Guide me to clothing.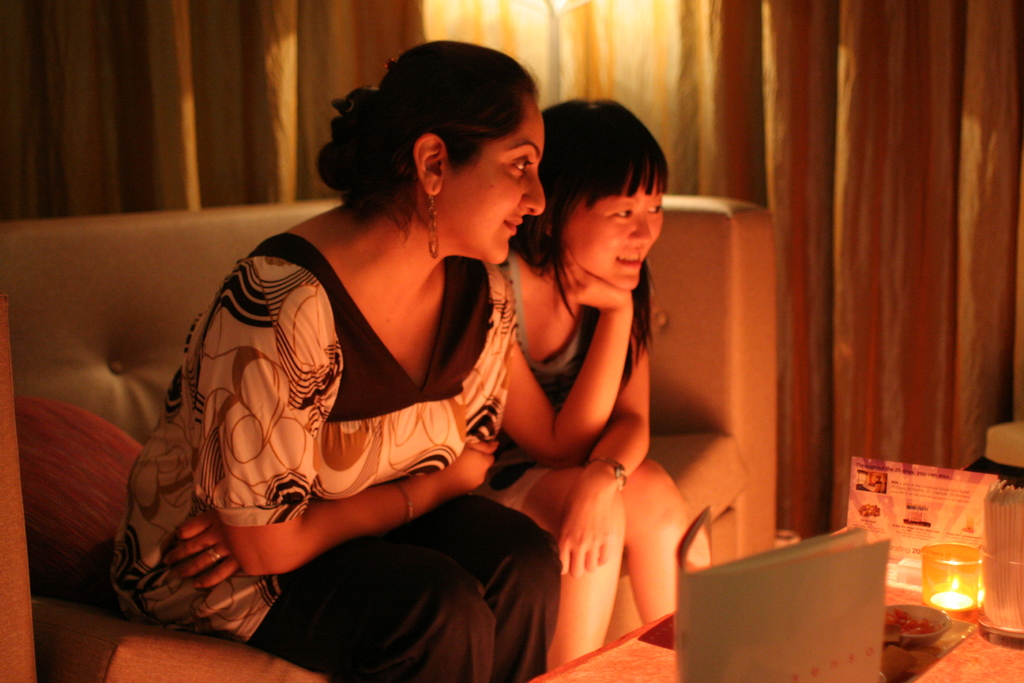
Guidance: crop(492, 301, 641, 494).
